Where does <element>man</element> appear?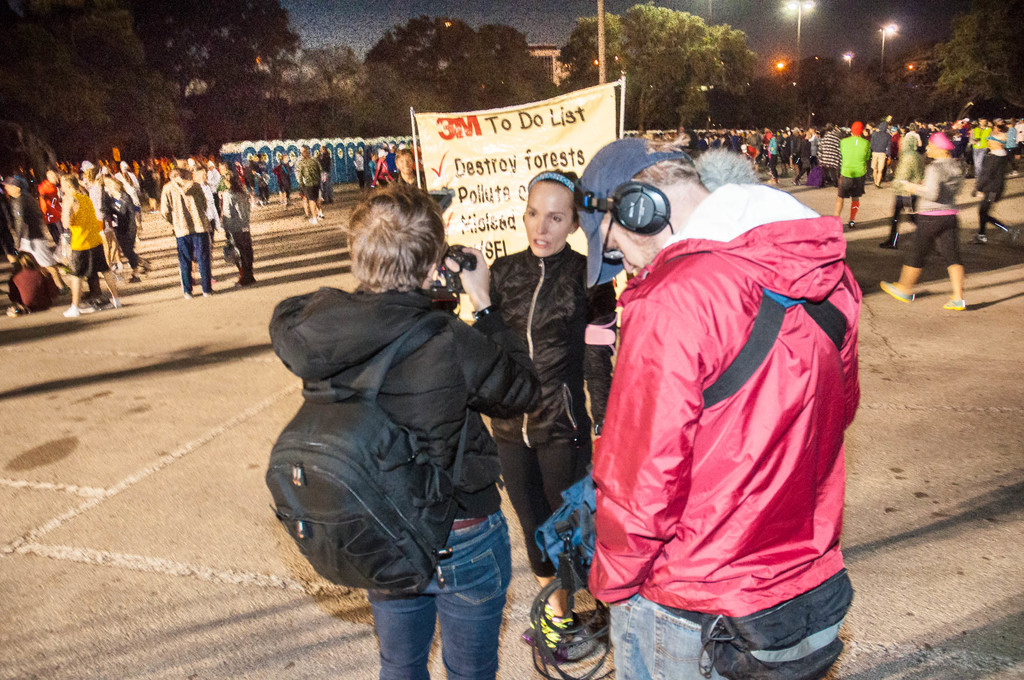
Appears at {"x1": 969, "y1": 118, "x2": 989, "y2": 176}.
